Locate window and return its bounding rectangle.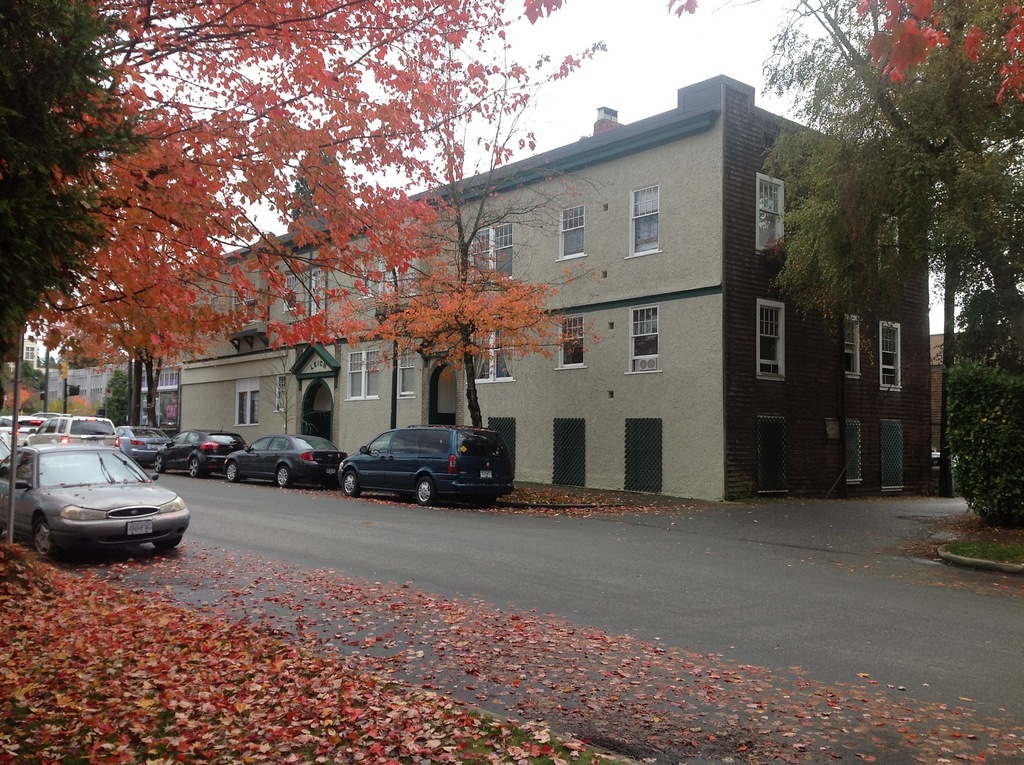
pyautogui.locateOnScreen(548, 307, 600, 369).
